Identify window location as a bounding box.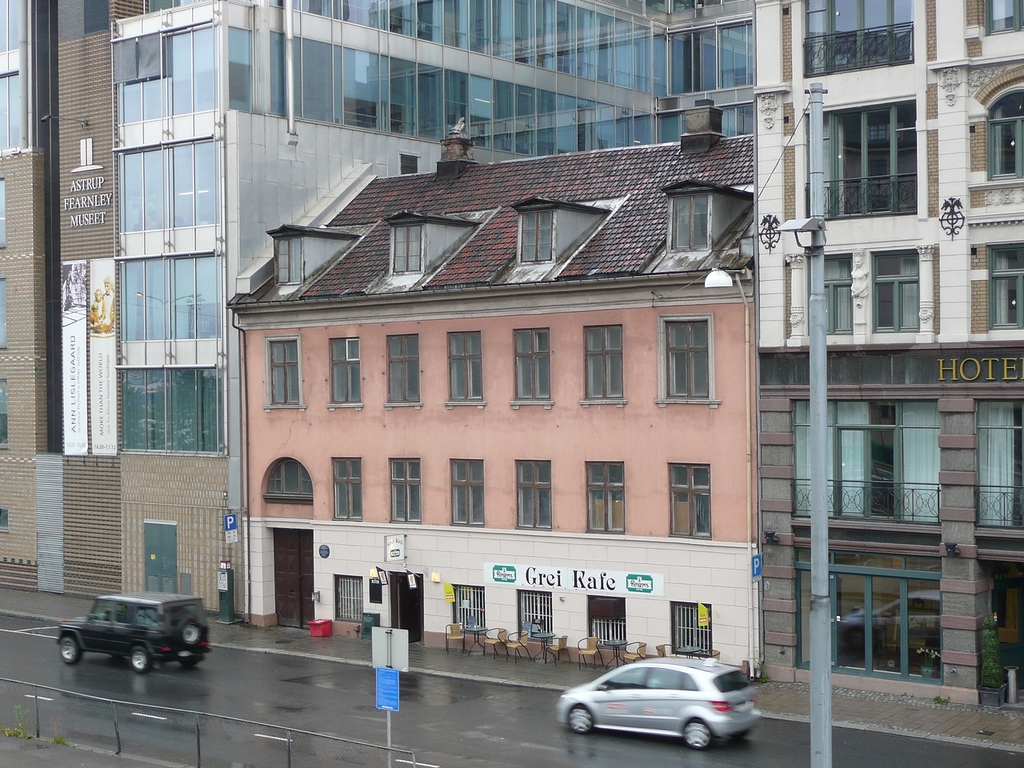
BBox(802, 255, 853, 331).
